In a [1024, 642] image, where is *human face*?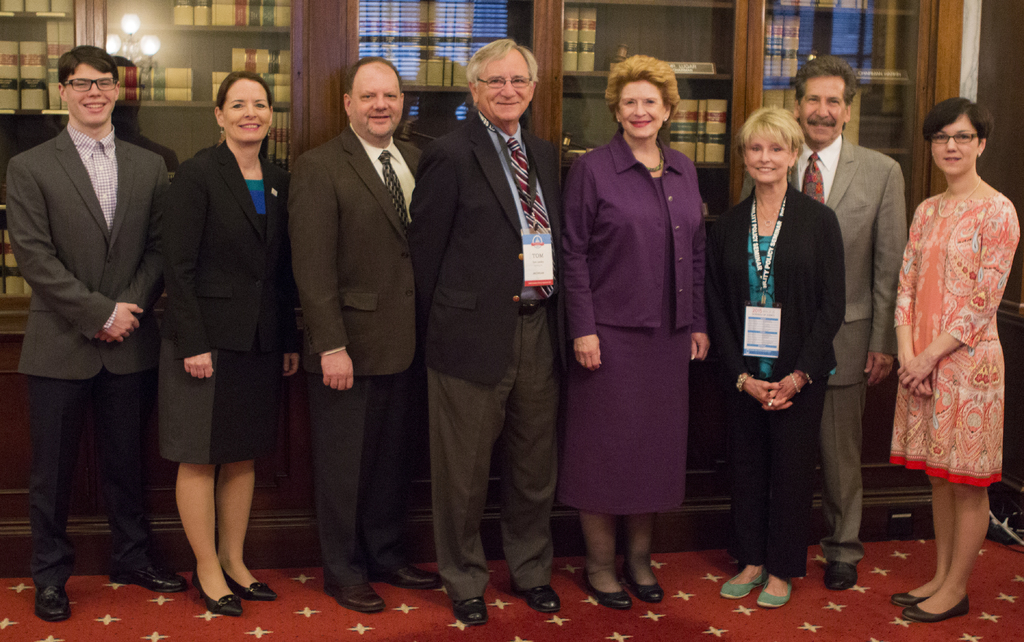
{"left": 932, "top": 117, "right": 977, "bottom": 174}.
